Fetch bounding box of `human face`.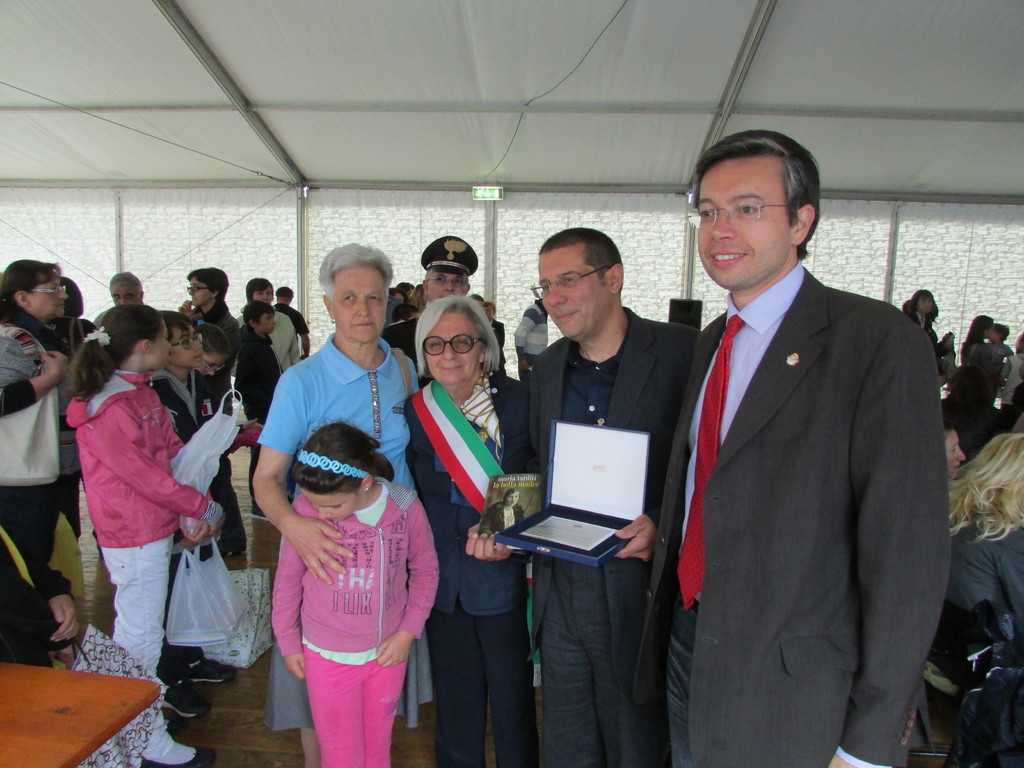
Bbox: 694 150 787 292.
